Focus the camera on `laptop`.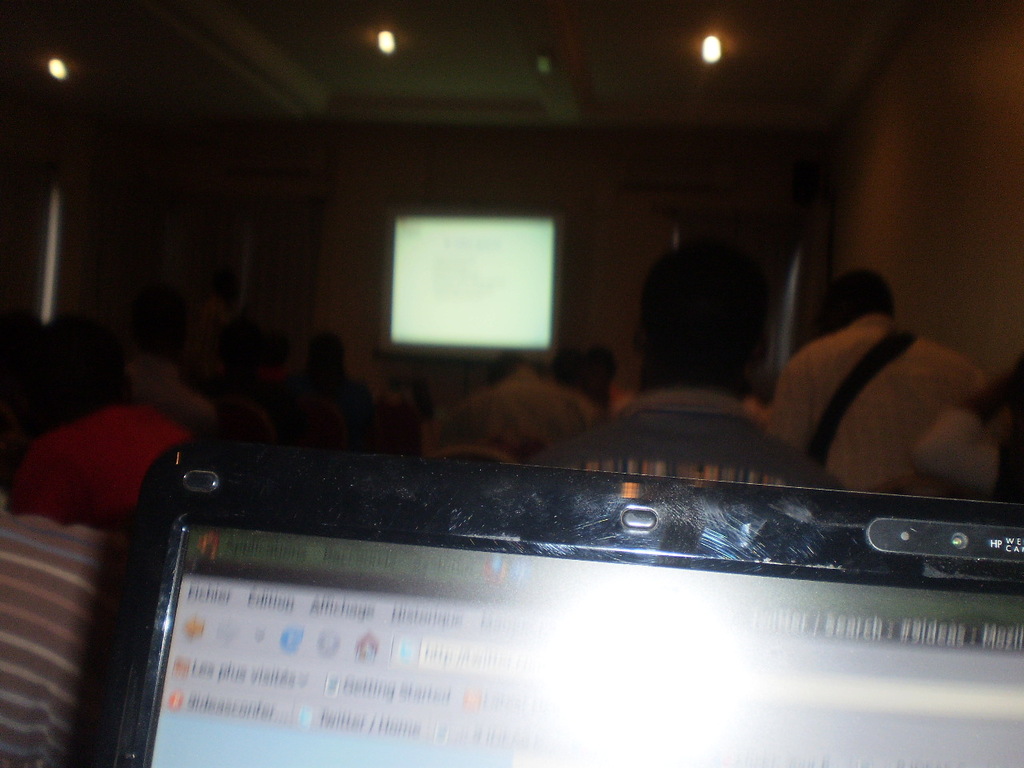
Focus region: <box>87,436,1015,767</box>.
